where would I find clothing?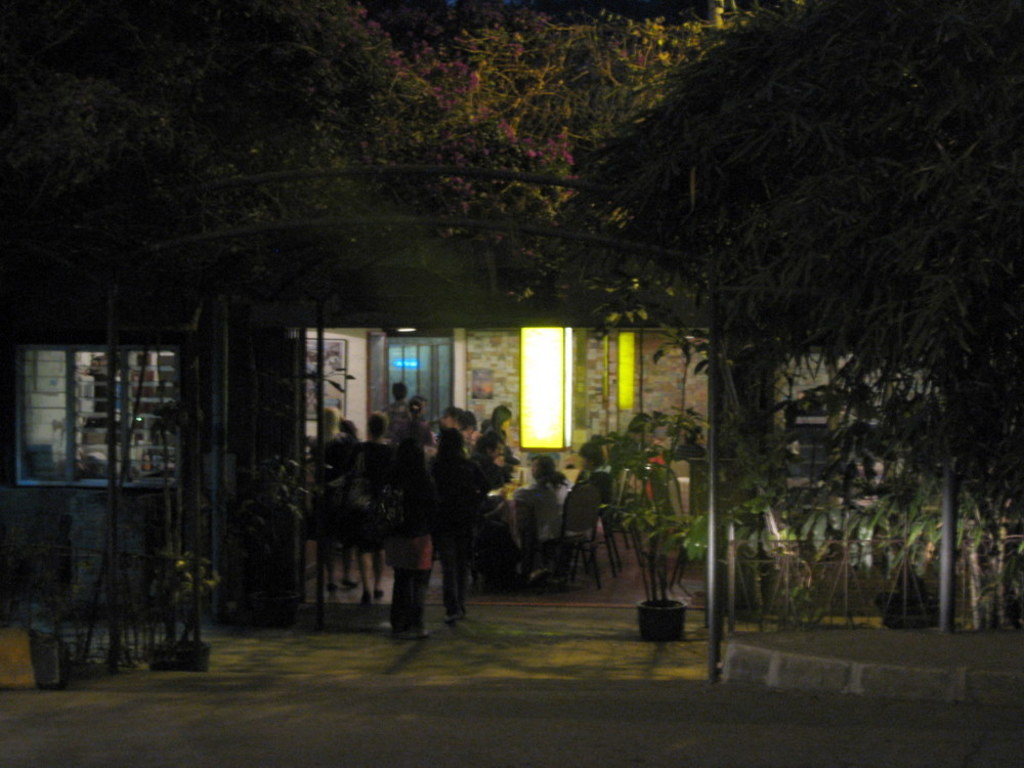
At box(310, 433, 339, 542).
